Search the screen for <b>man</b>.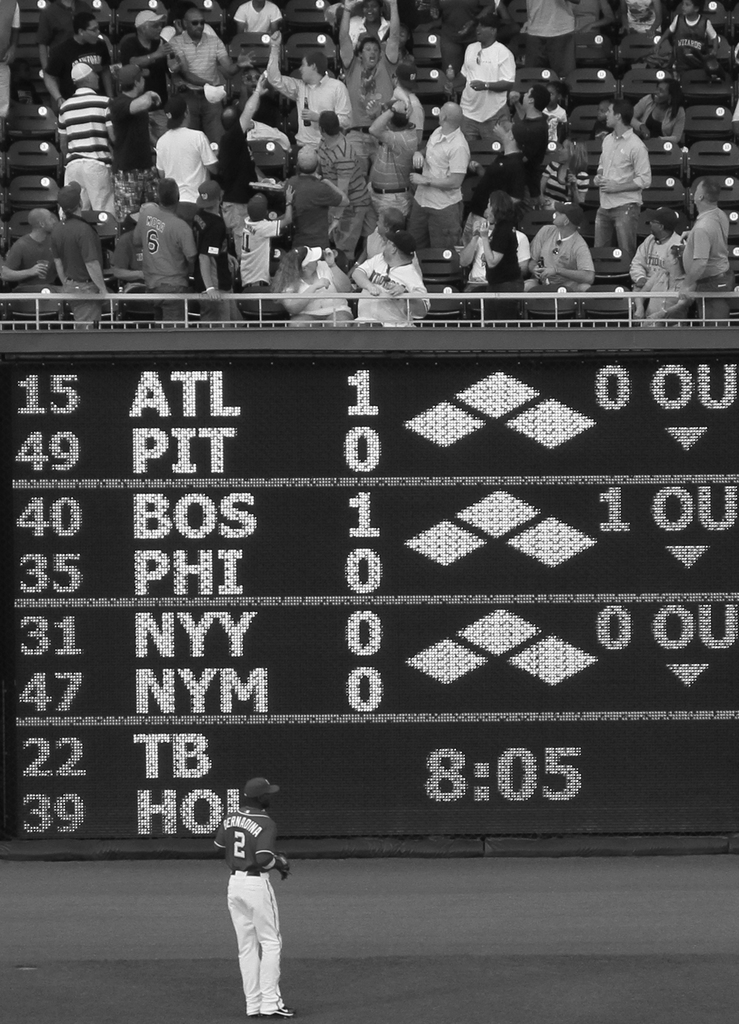
Found at x1=678 y1=175 x2=733 y2=316.
